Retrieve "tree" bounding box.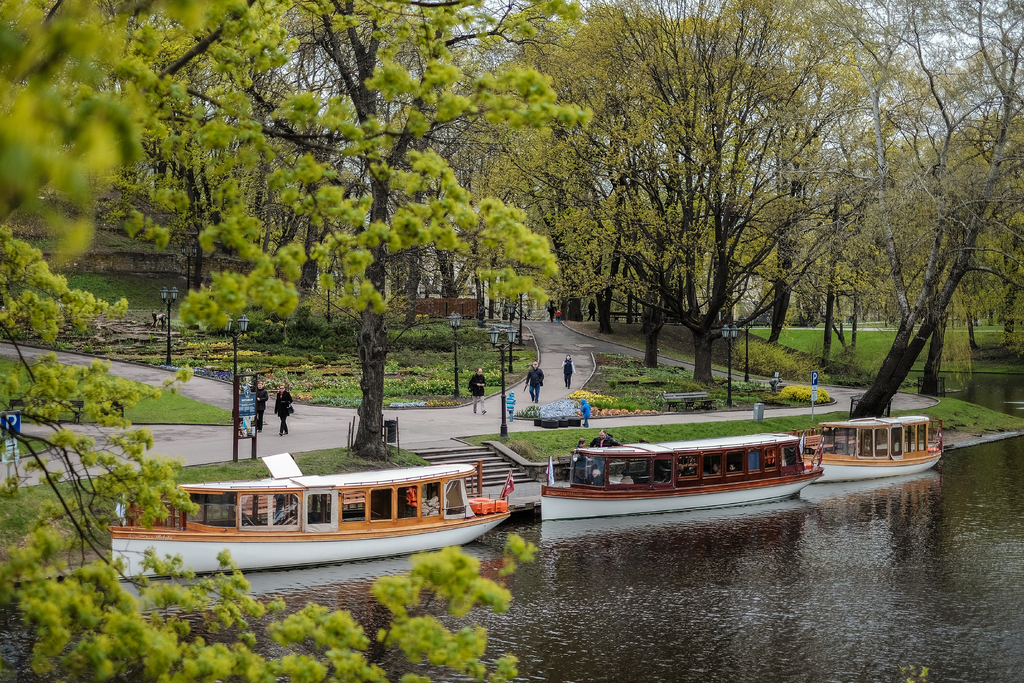
Bounding box: [left=0, top=0, right=537, bottom=682].
